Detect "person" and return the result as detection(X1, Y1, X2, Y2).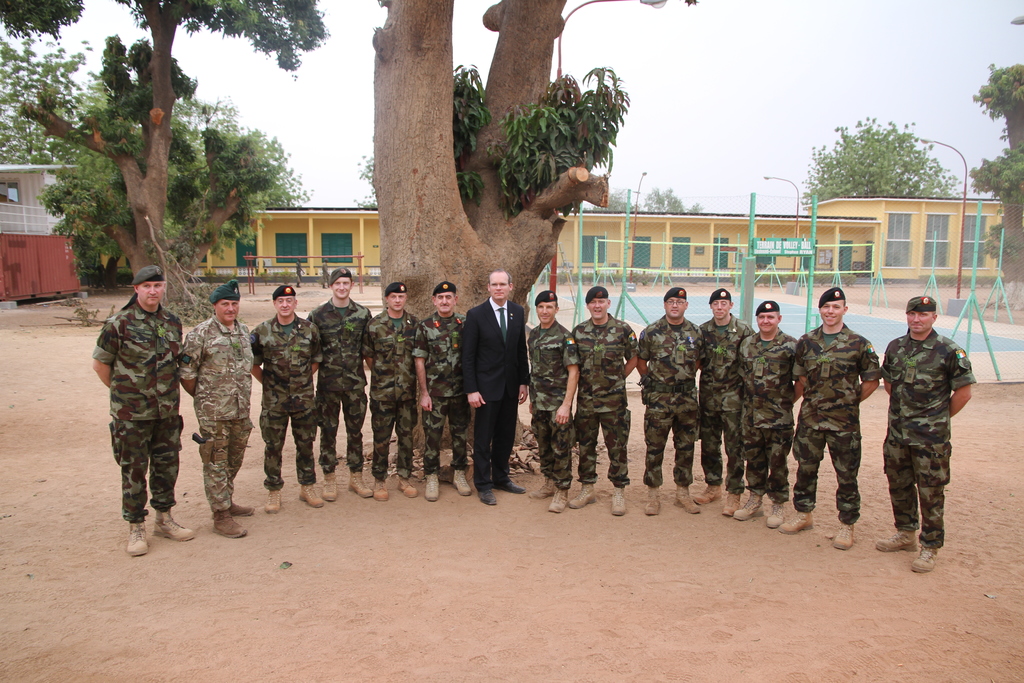
detection(86, 268, 184, 555).
